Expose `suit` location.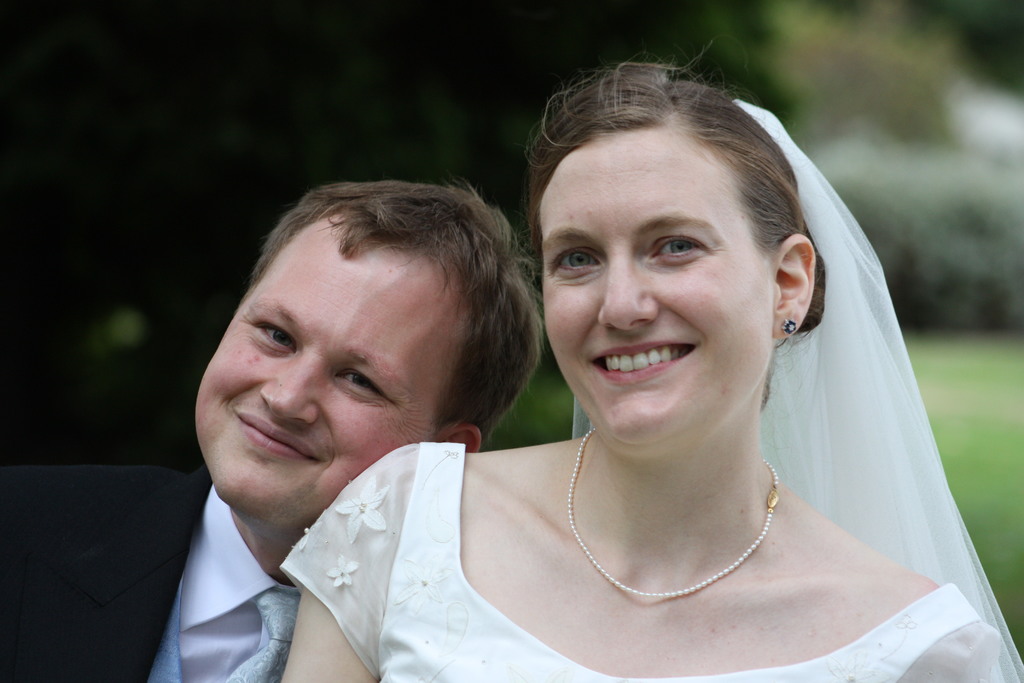
Exposed at x1=31 y1=377 x2=408 y2=675.
